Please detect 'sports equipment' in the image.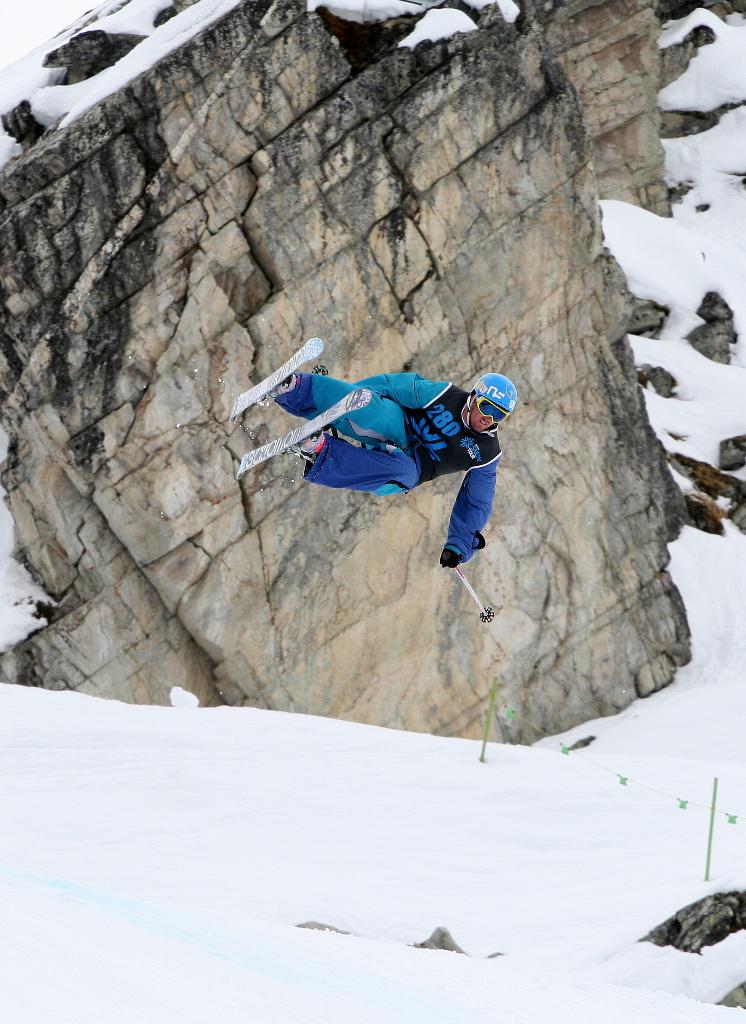
[221,339,326,426].
